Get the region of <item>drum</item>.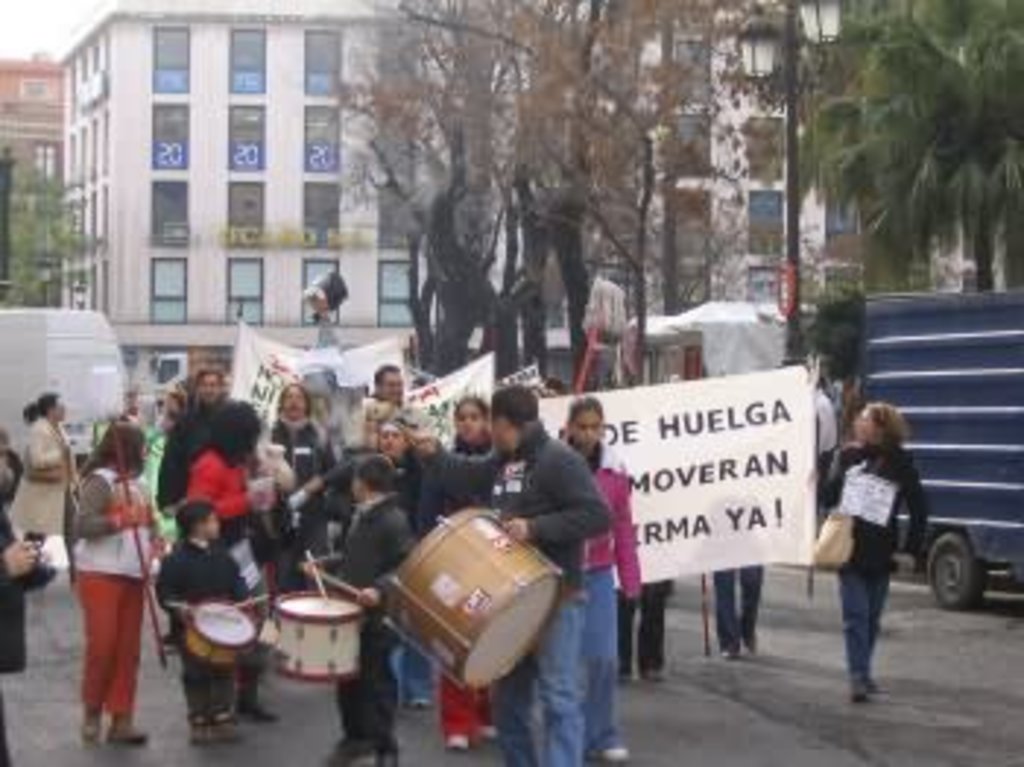
BBox(275, 588, 360, 682).
